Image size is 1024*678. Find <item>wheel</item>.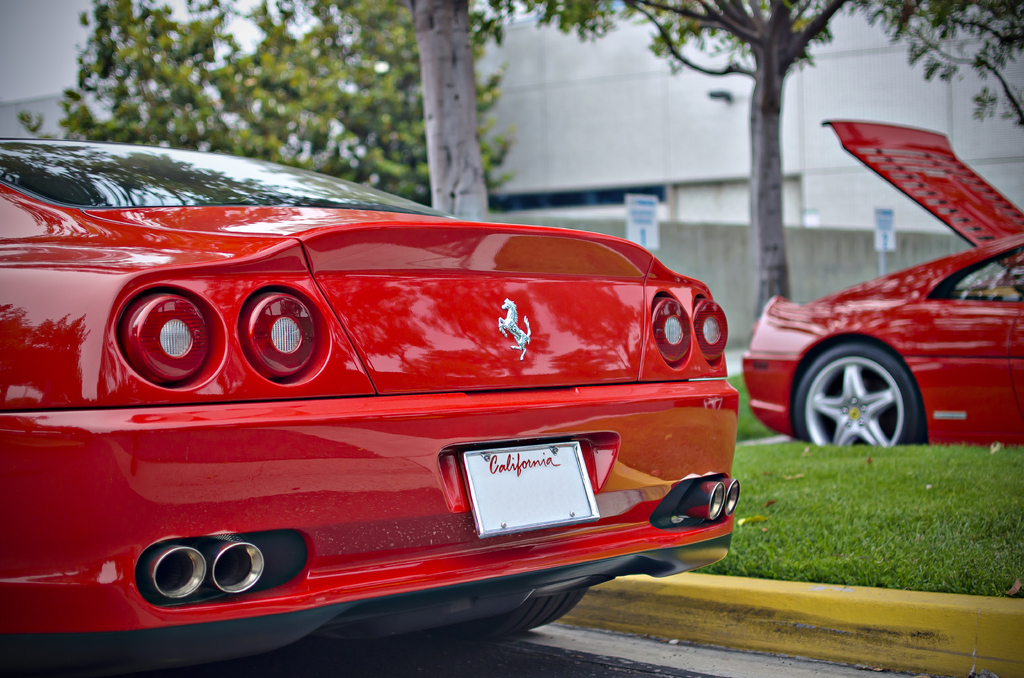
region(431, 588, 588, 643).
